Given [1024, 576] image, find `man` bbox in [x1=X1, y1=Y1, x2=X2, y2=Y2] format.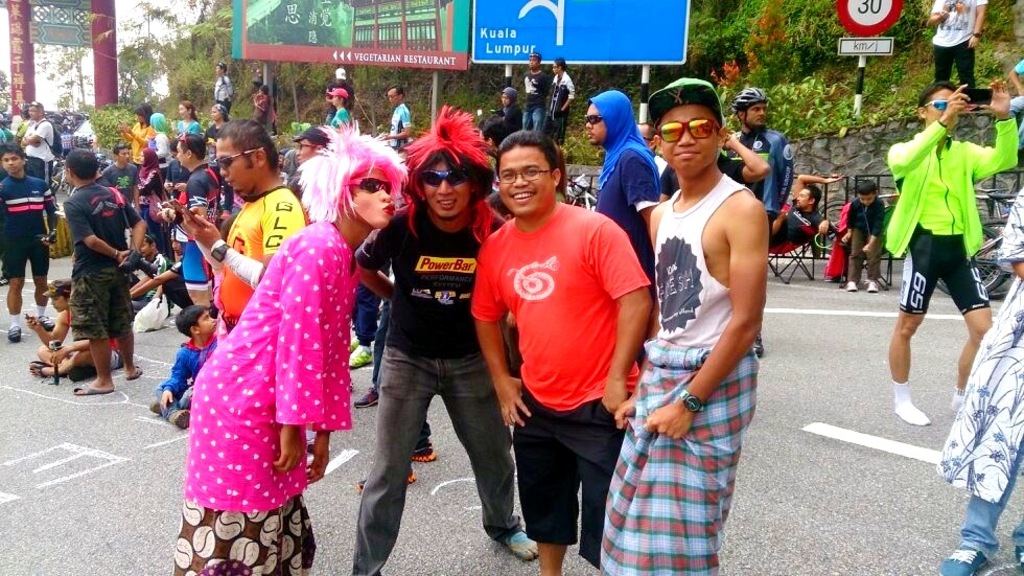
[x1=19, y1=282, x2=120, y2=369].
